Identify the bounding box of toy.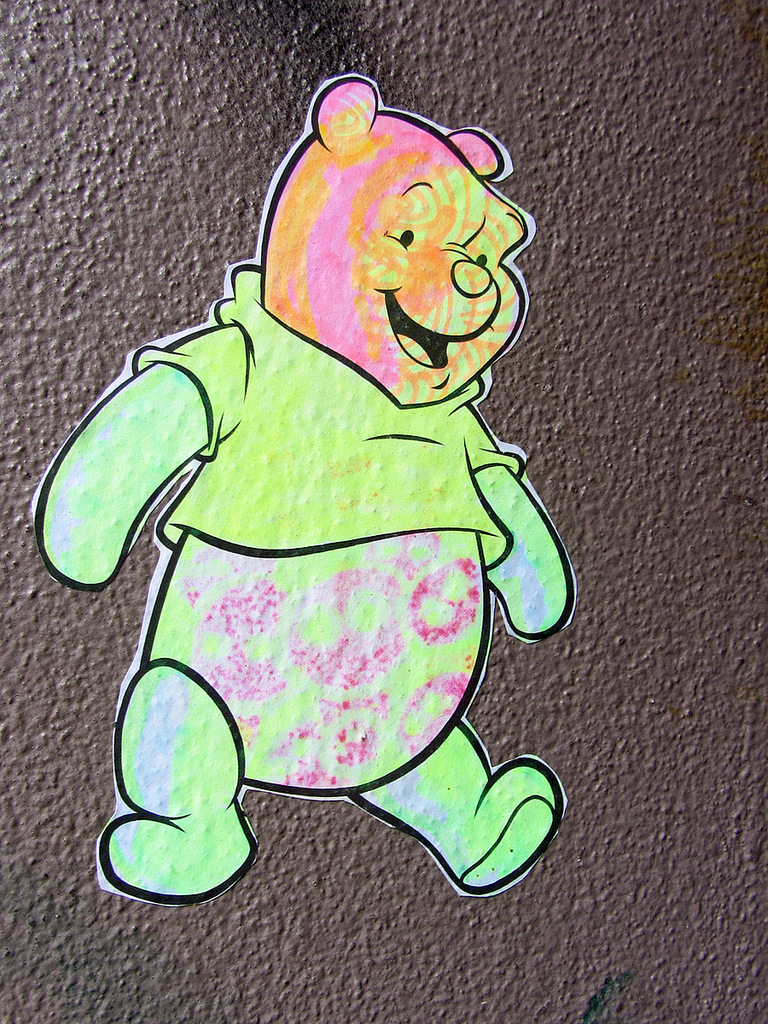
bbox=(46, 75, 588, 893).
